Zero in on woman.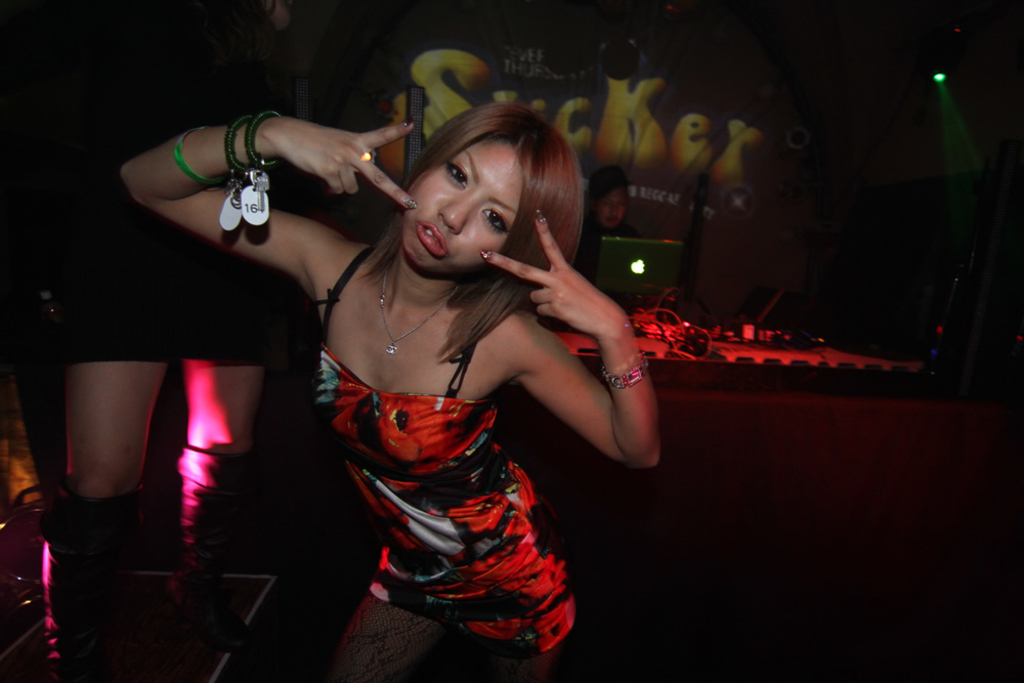
Zeroed in: pyautogui.locateOnScreen(138, 84, 703, 657).
